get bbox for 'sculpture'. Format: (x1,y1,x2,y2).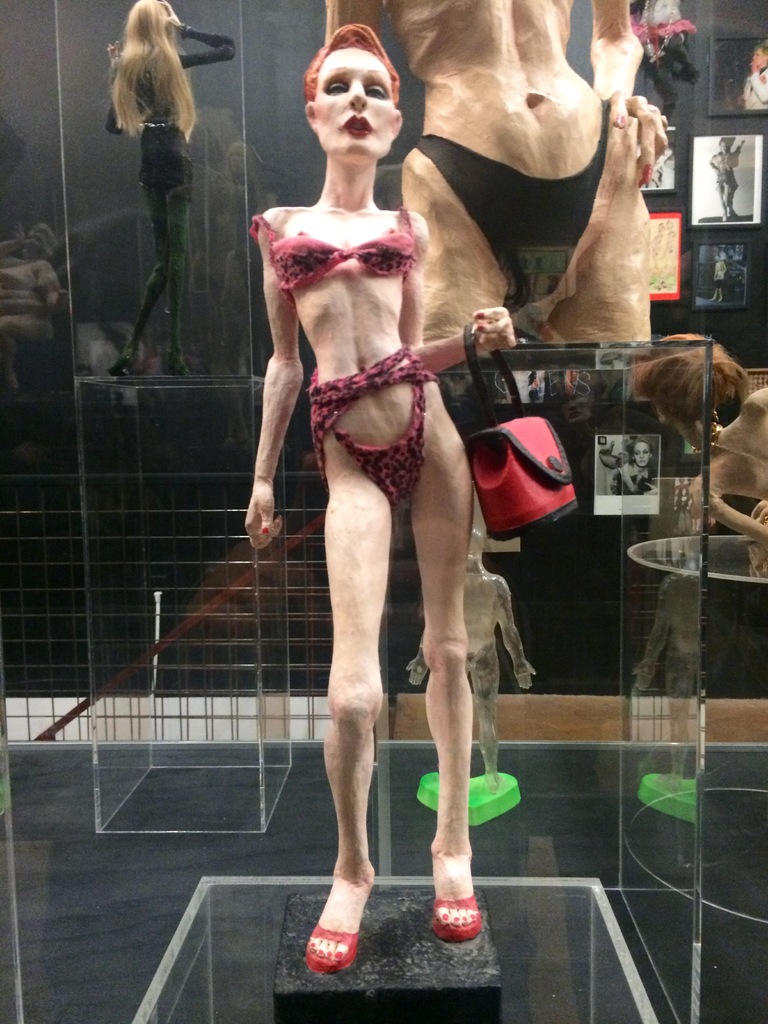
(632,332,767,591).
